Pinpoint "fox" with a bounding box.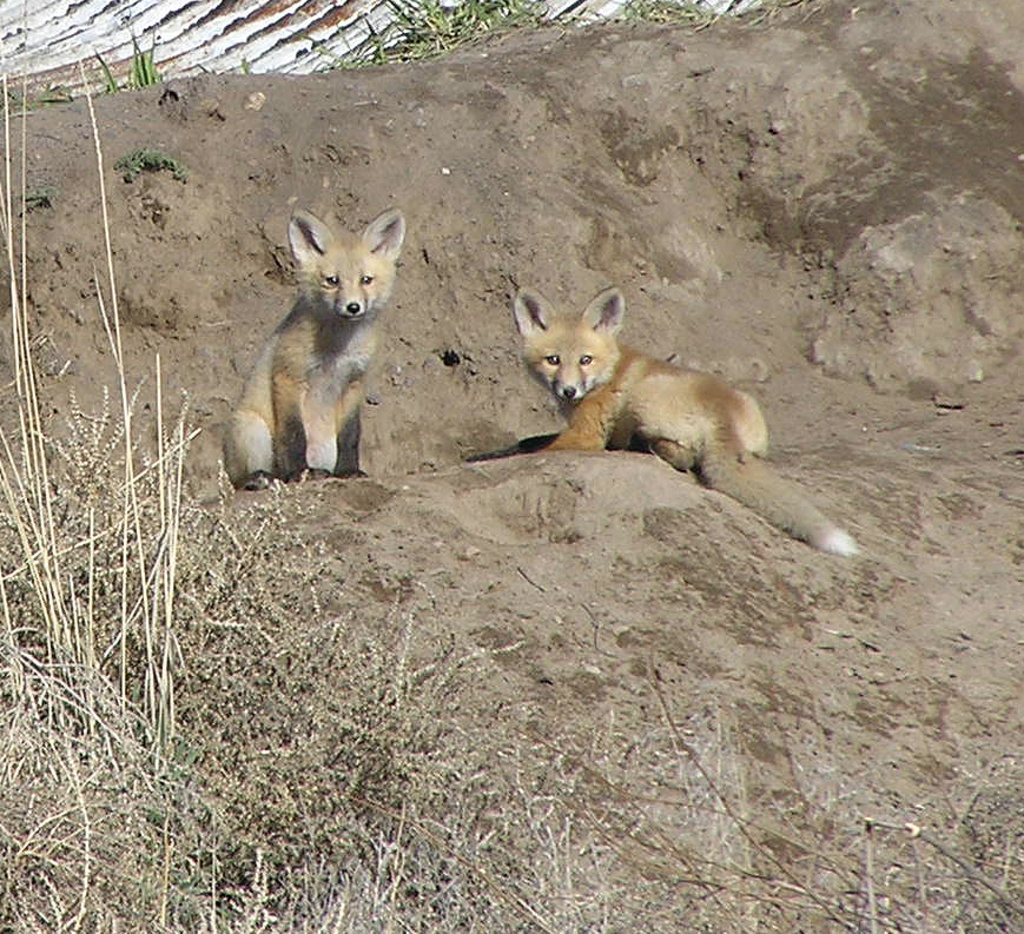
locate(509, 280, 860, 561).
